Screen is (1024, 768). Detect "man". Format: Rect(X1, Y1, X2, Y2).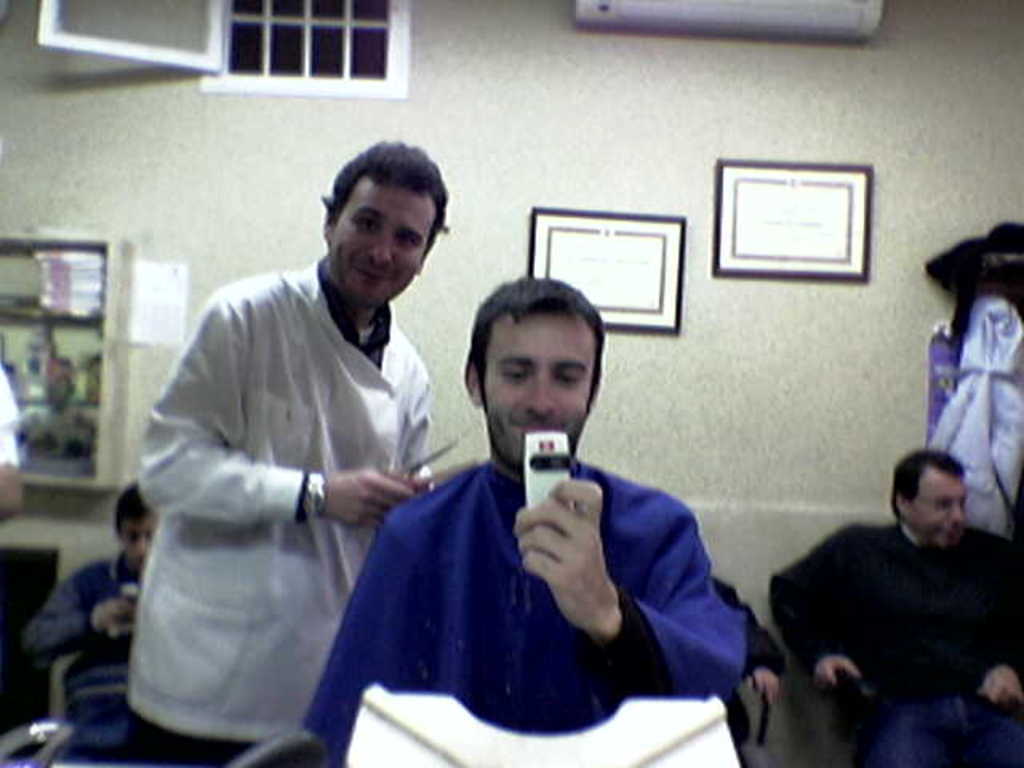
Rect(309, 266, 752, 766).
